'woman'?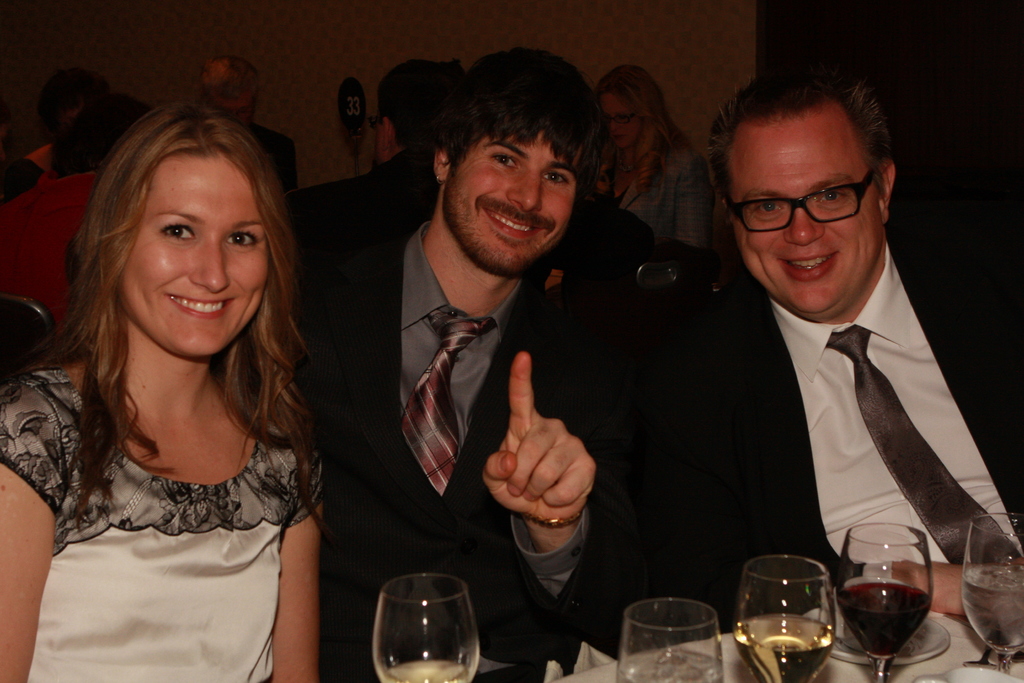
x1=581 y1=63 x2=717 y2=251
